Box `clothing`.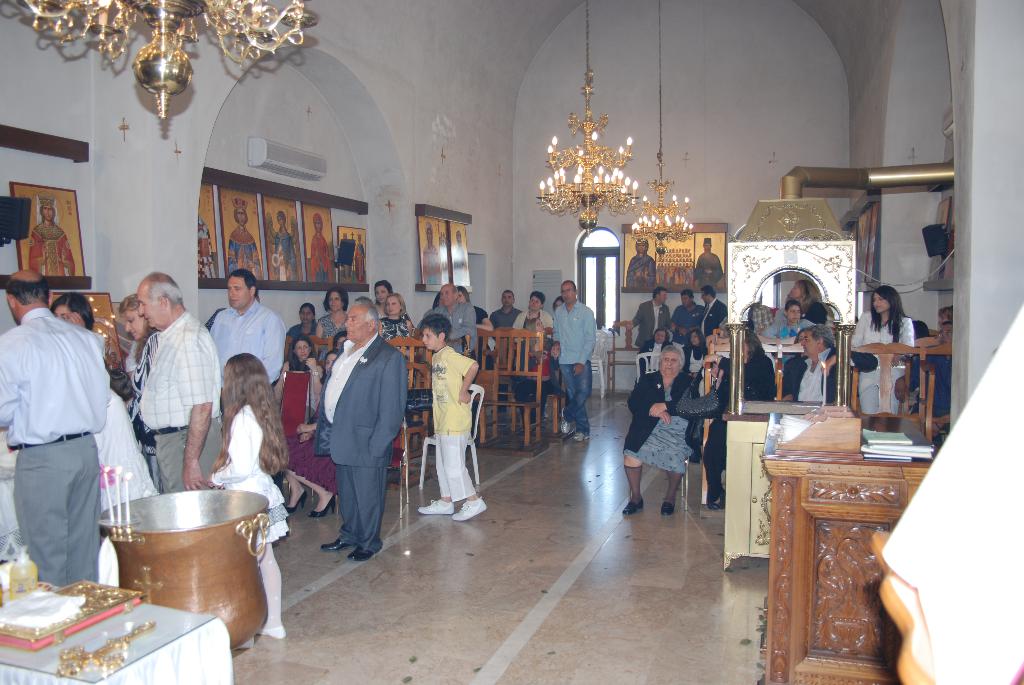
<bbox>454, 248, 470, 284</bbox>.
